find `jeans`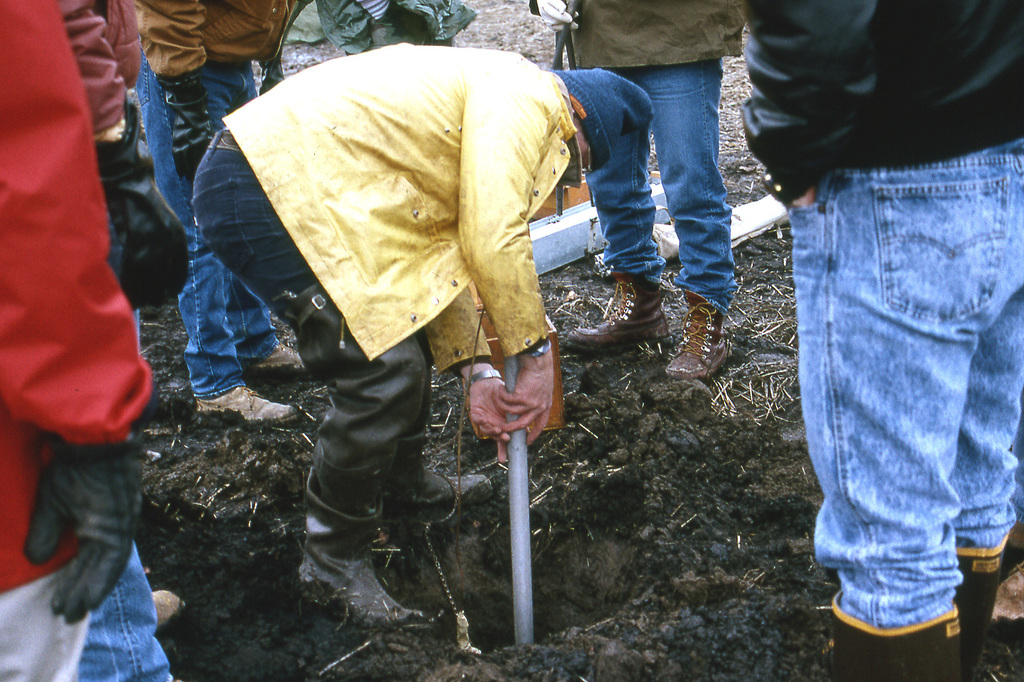
crop(150, 51, 283, 401)
